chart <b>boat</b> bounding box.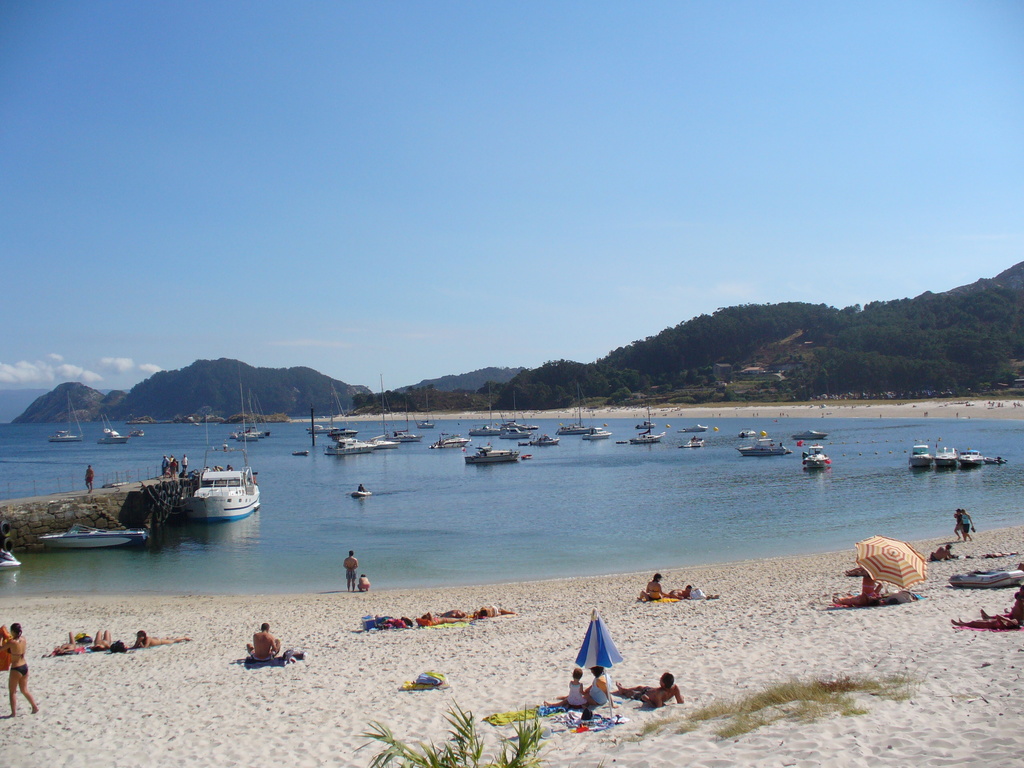
Charted: [x1=738, y1=440, x2=788, y2=458].
